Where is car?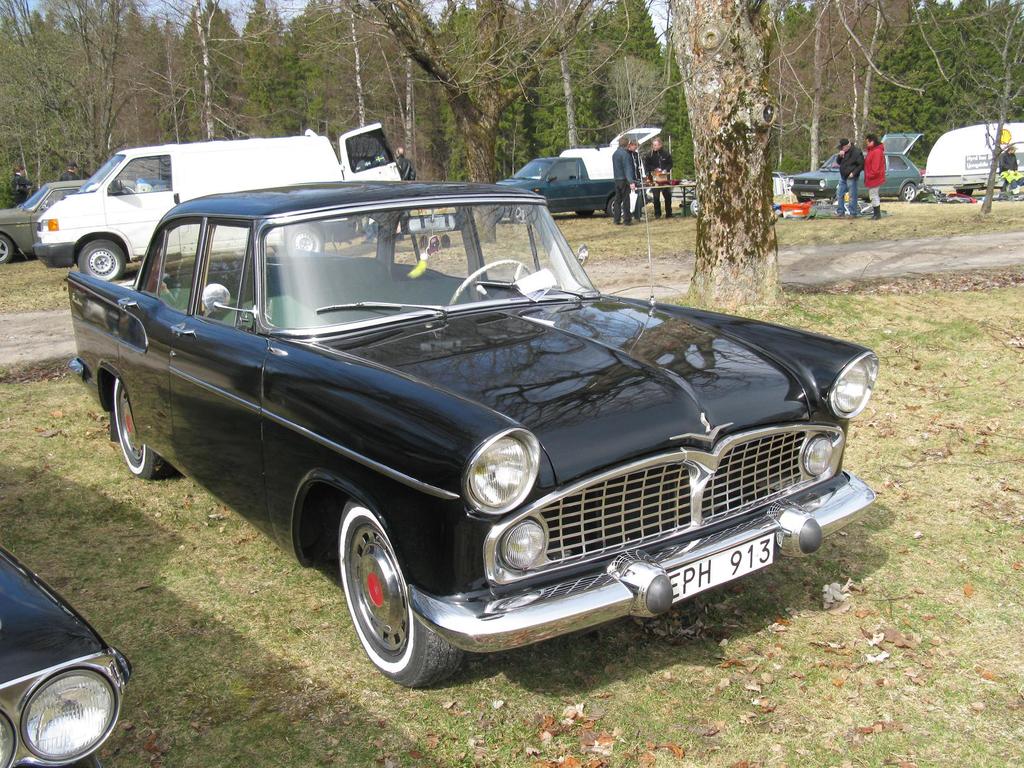
[790, 131, 925, 198].
